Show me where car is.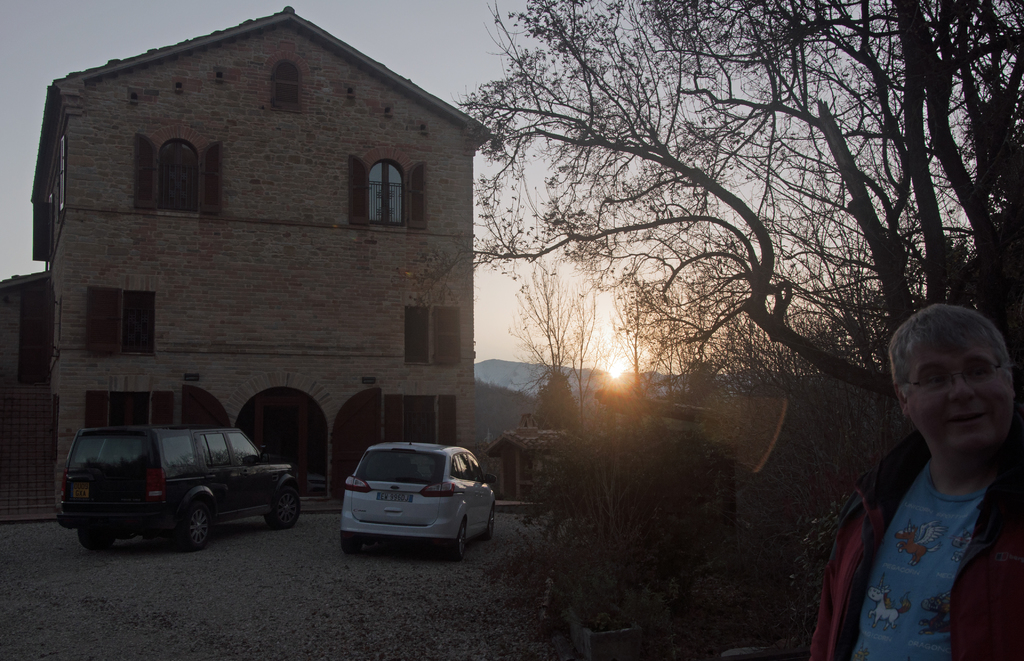
car is at select_region(56, 426, 299, 548).
